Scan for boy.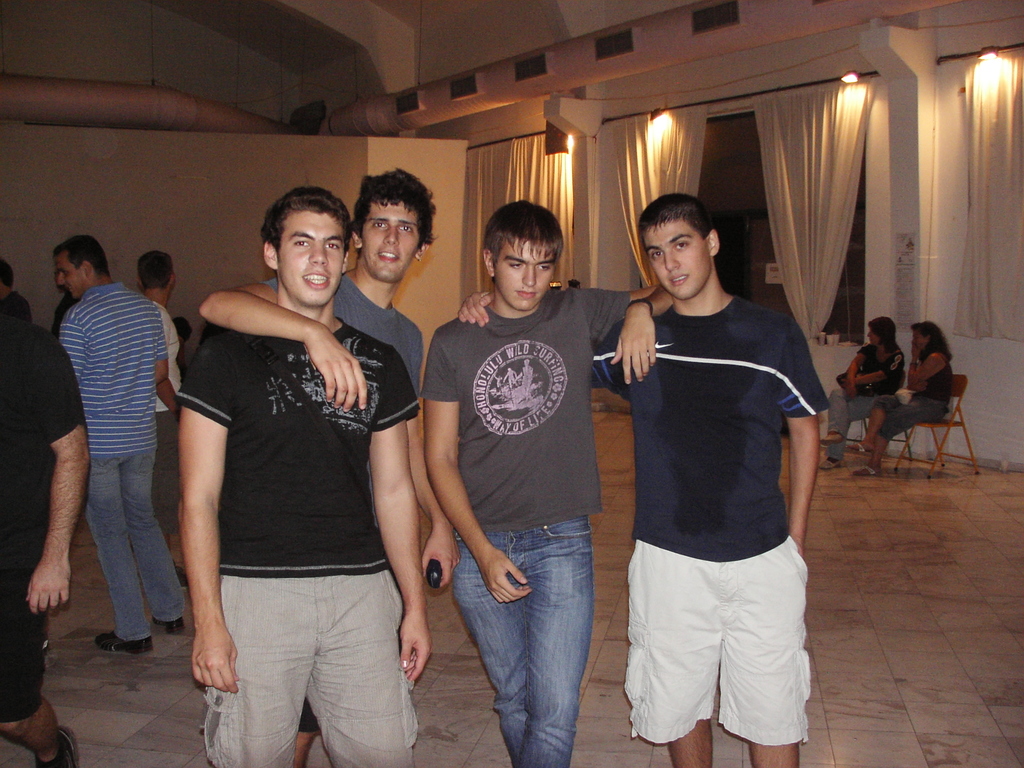
Scan result: [left=460, top=193, right=830, bottom=767].
